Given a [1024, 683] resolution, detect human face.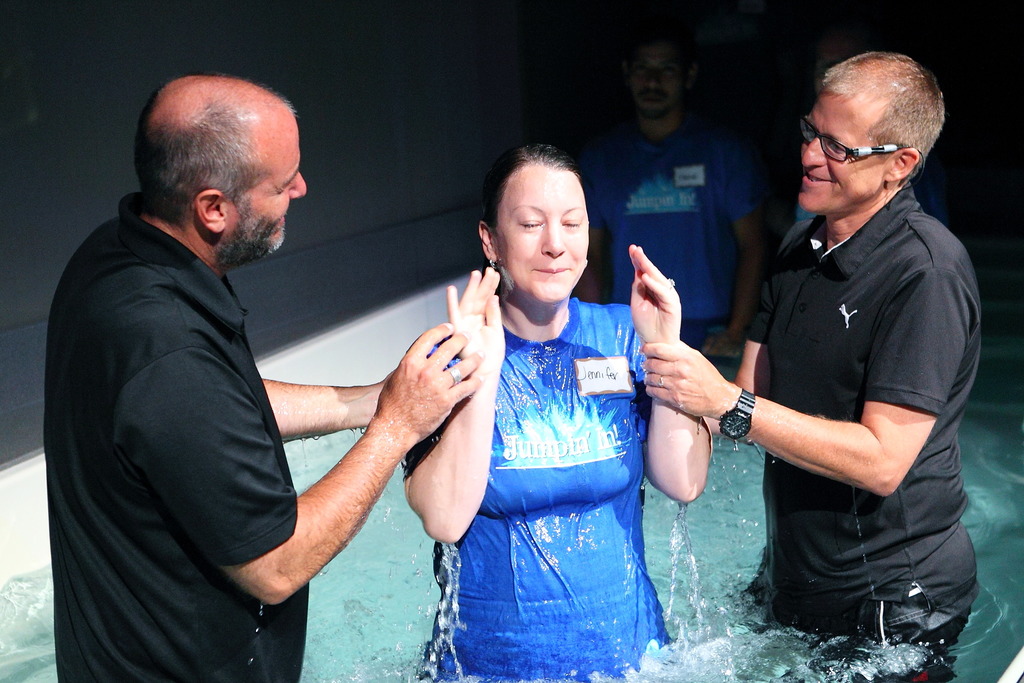
l=635, t=50, r=687, b=120.
